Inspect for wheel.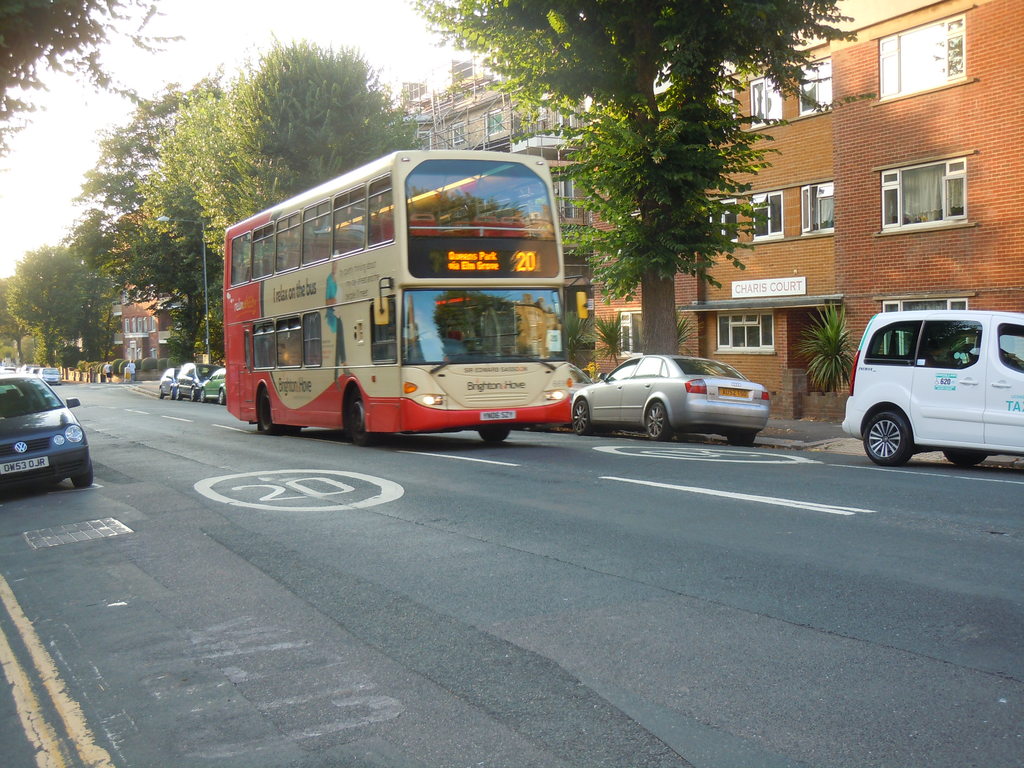
Inspection: {"x1": 158, "y1": 387, "x2": 162, "y2": 399}.
